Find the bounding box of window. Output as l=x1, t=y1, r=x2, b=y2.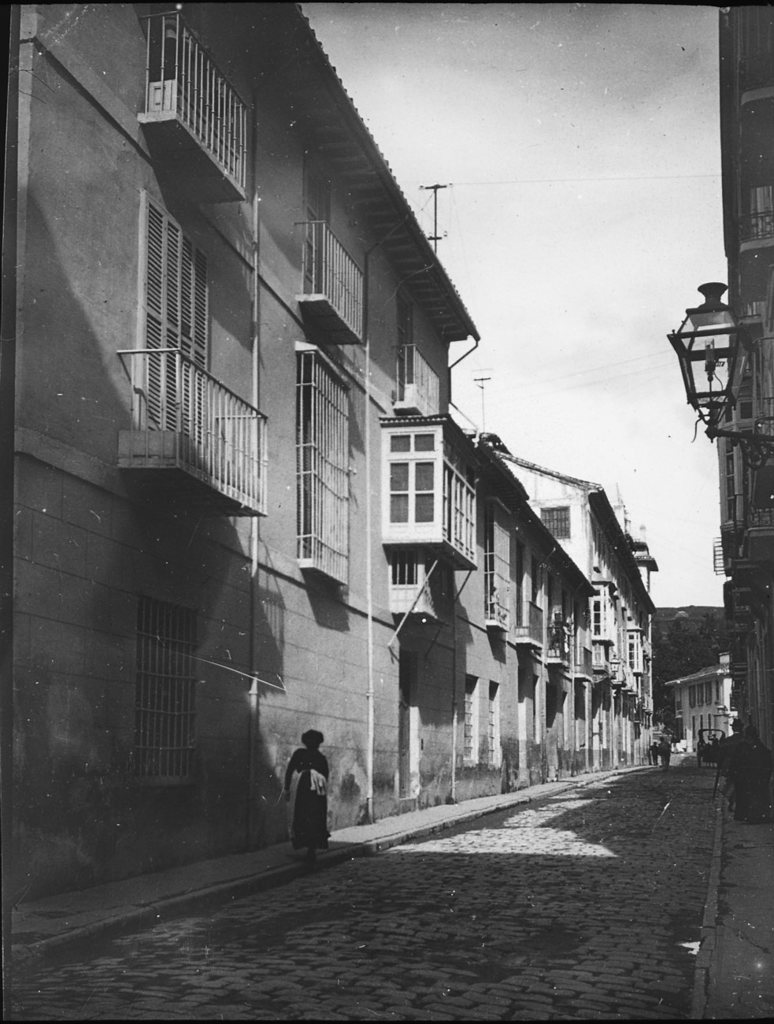
l=134, t=596, r=202, b=786.
